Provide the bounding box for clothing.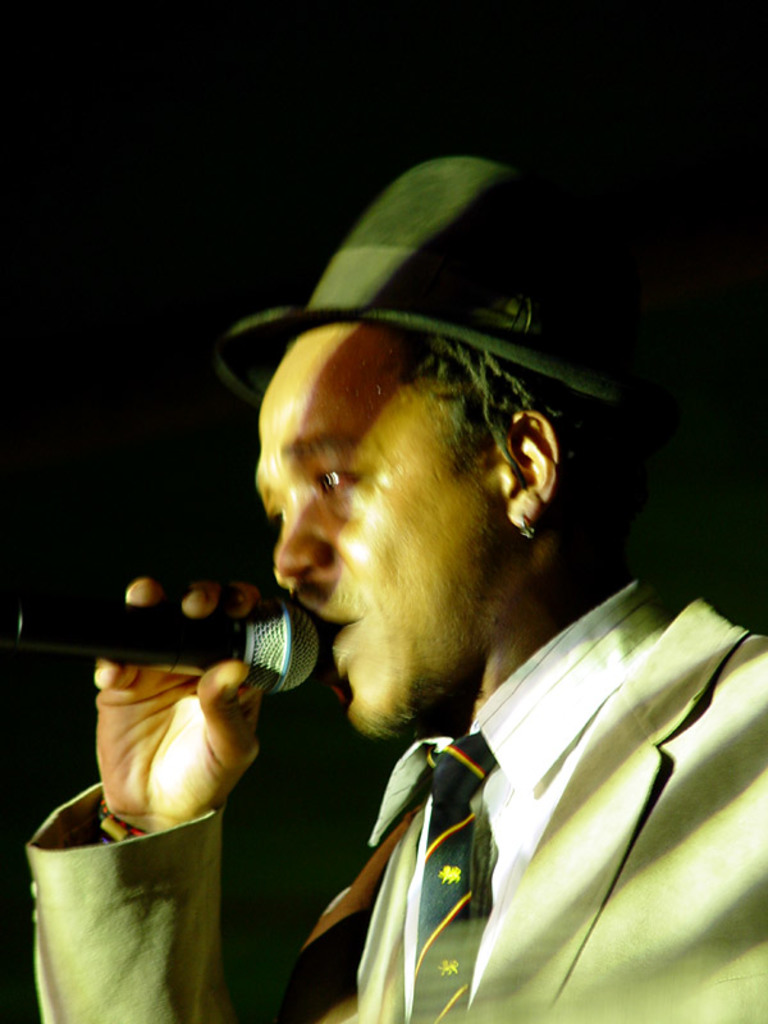
select_region(196, 541, 741, 1012).
